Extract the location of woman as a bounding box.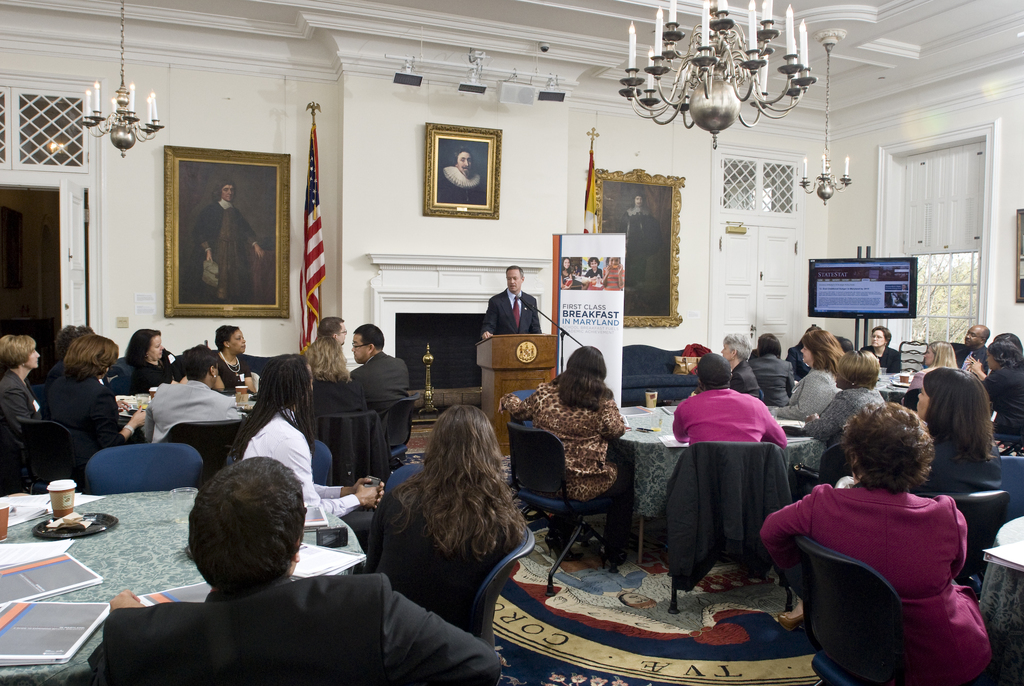
[0, 332, 49, 465].
